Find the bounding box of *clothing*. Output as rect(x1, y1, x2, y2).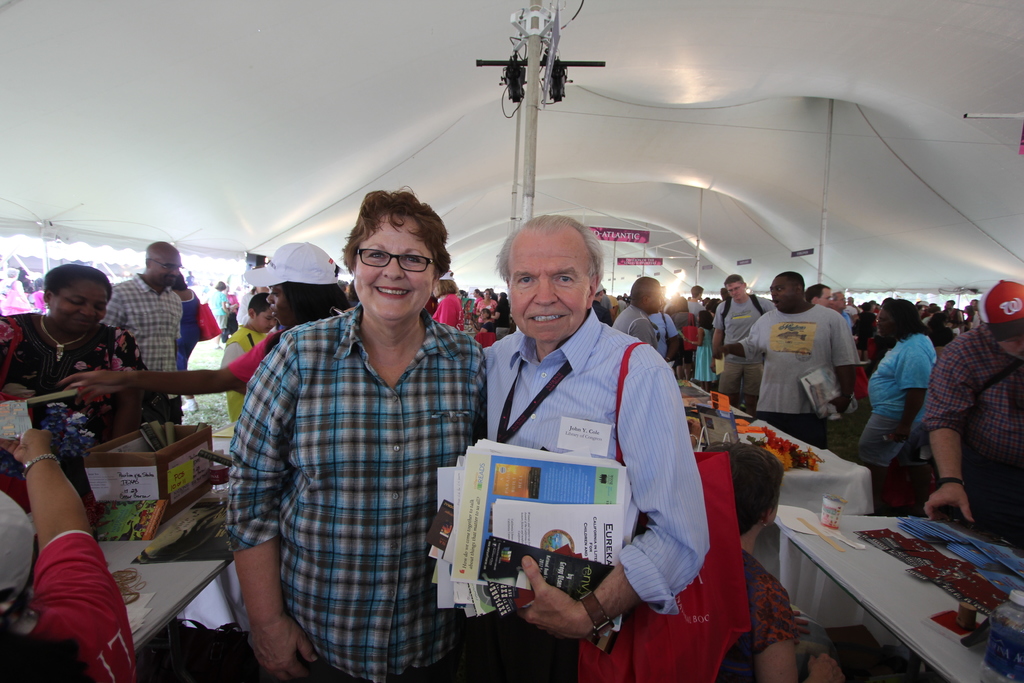
rect(168, 287, 196, 374).
